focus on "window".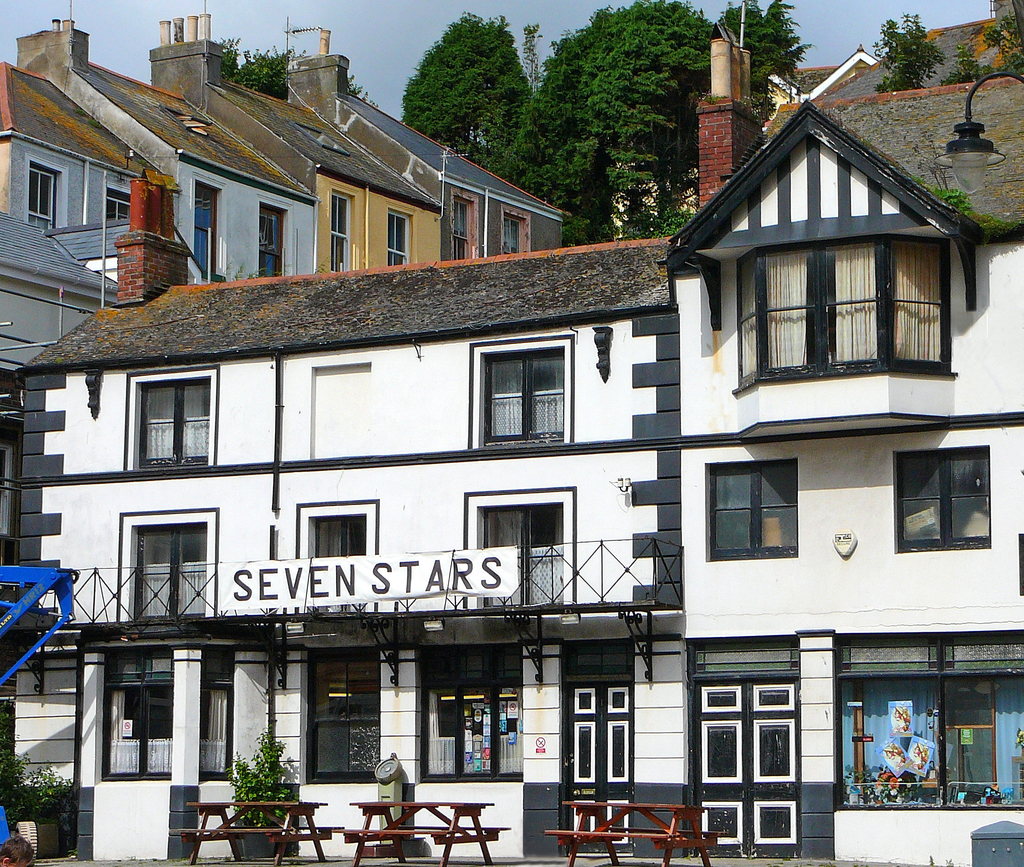
Focused at l=420, t=628, r=524, b=786.
